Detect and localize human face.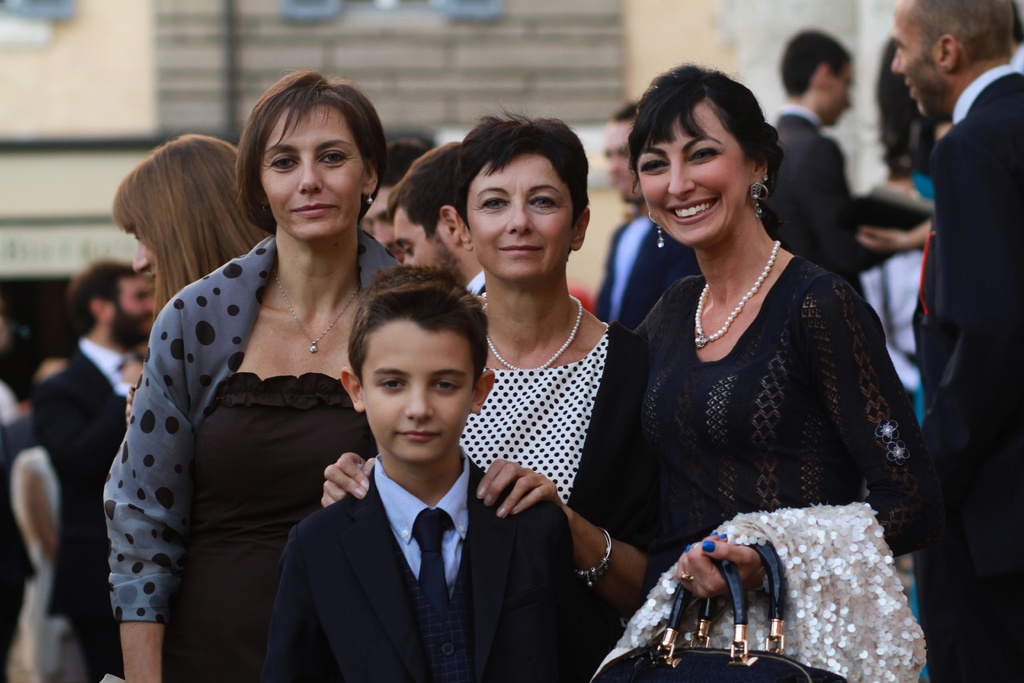
Localized at rect(358, 322, 480, 461).
